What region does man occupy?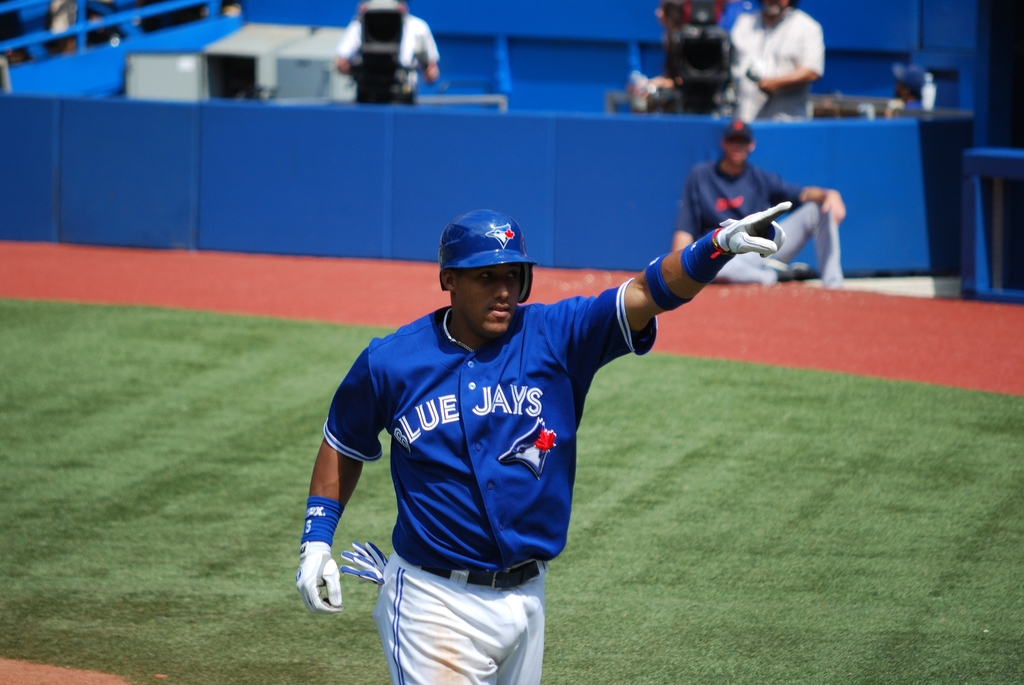
{"left": 676, "top": 115, "right": 847, "bottom": 287}.
